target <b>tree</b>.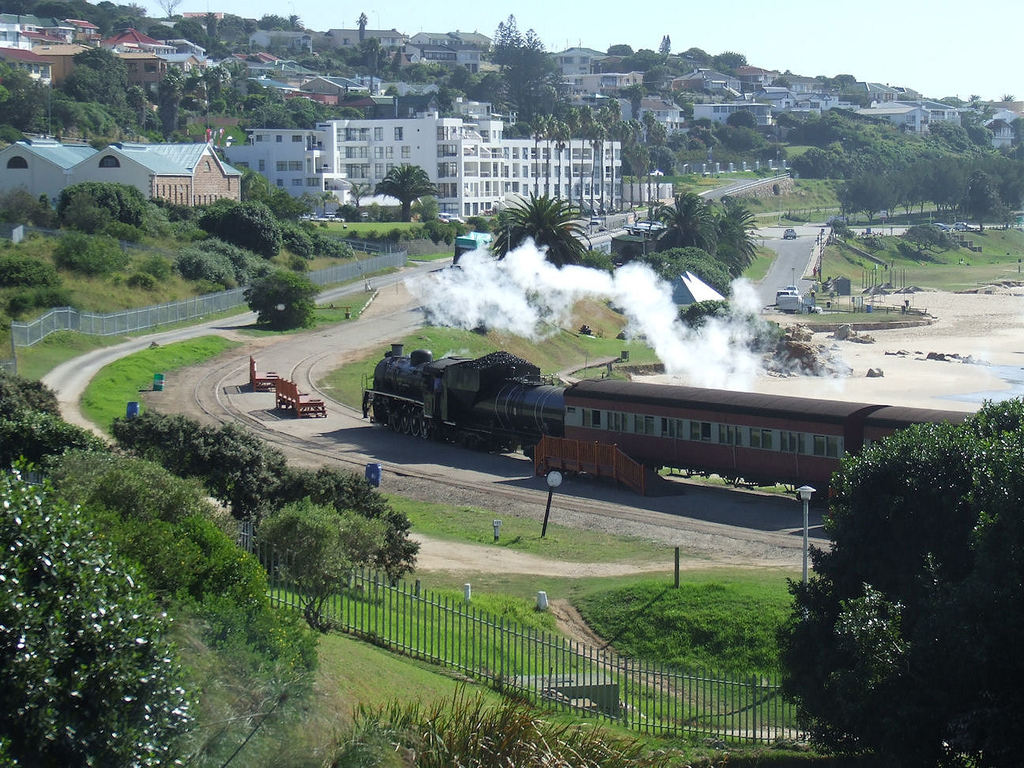
Target region: locate(164, 621, 400, 767).
